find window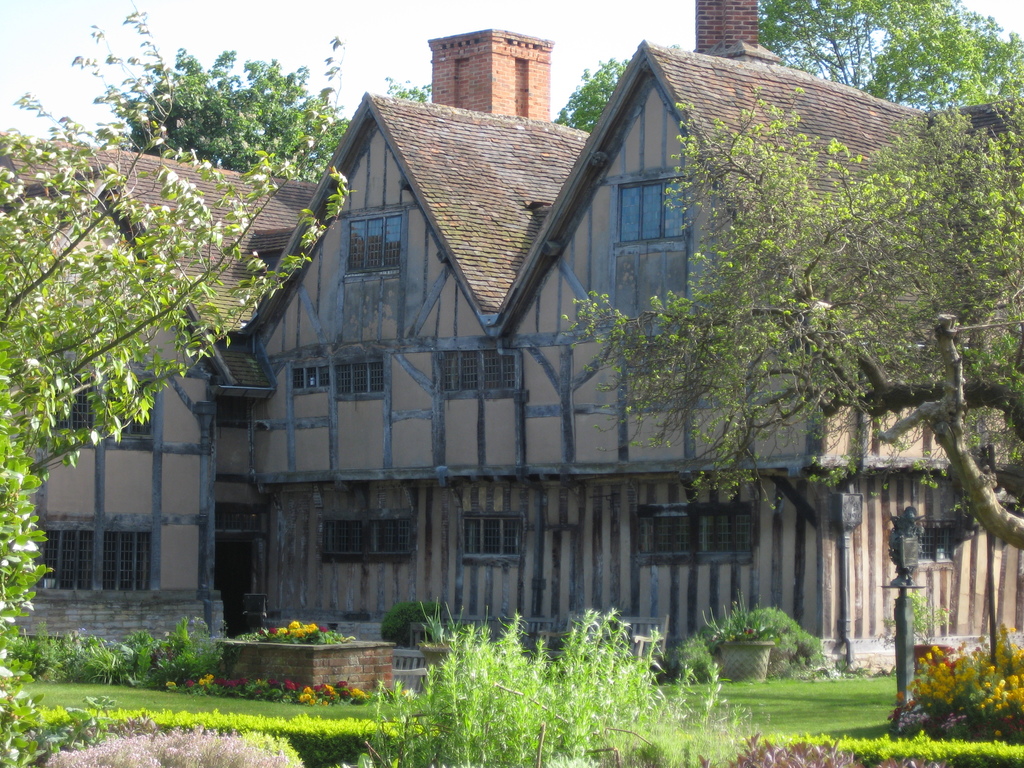
330/359/387/395
